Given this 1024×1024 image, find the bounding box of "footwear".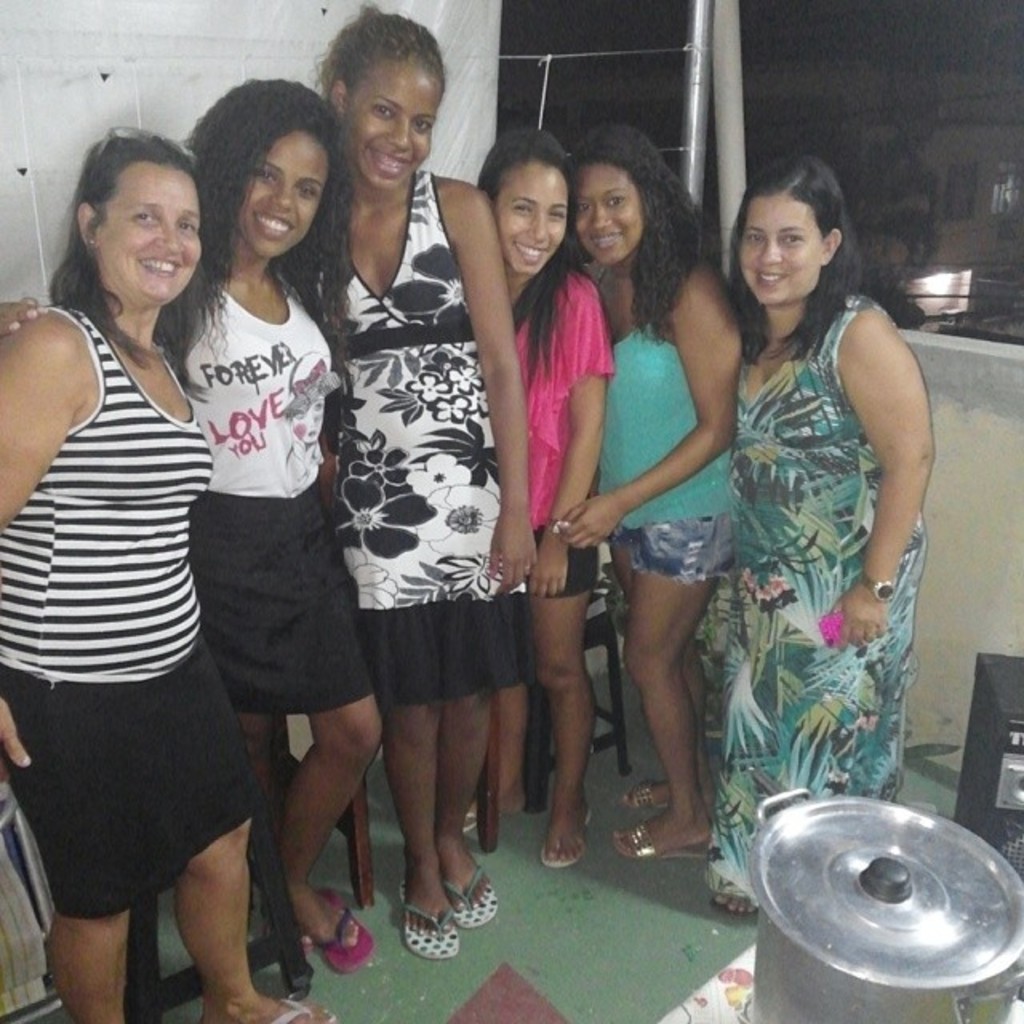
(left=616, top=826, right=706, bottom=854).
